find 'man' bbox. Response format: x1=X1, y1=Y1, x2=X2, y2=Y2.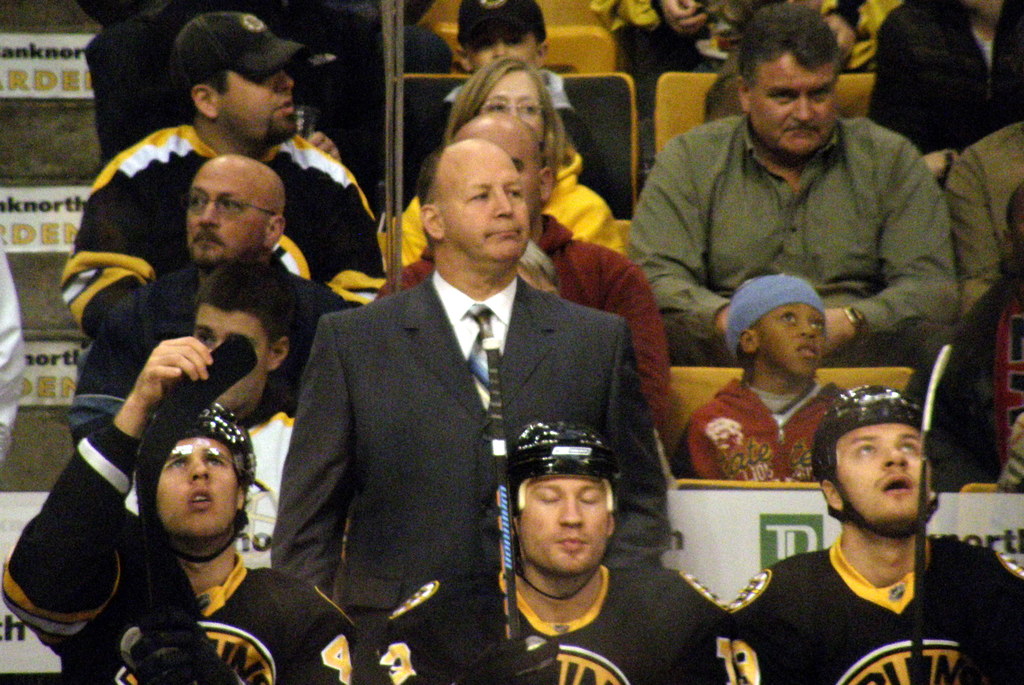
x1=955, y1=123, x2=1023, y2=326.
